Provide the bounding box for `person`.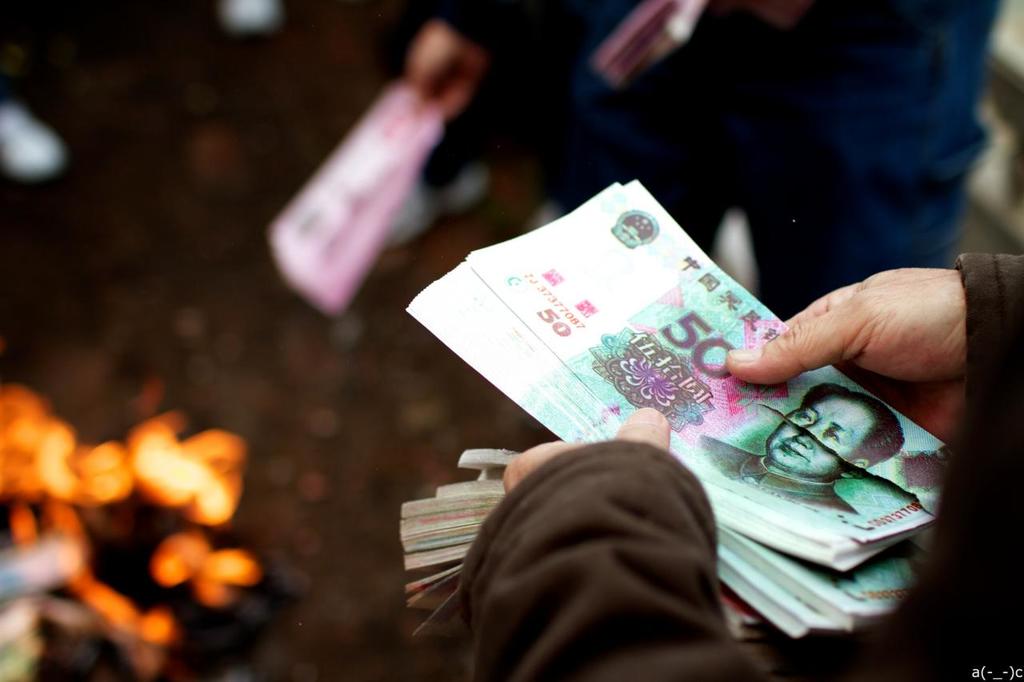
698:379:903:515.
